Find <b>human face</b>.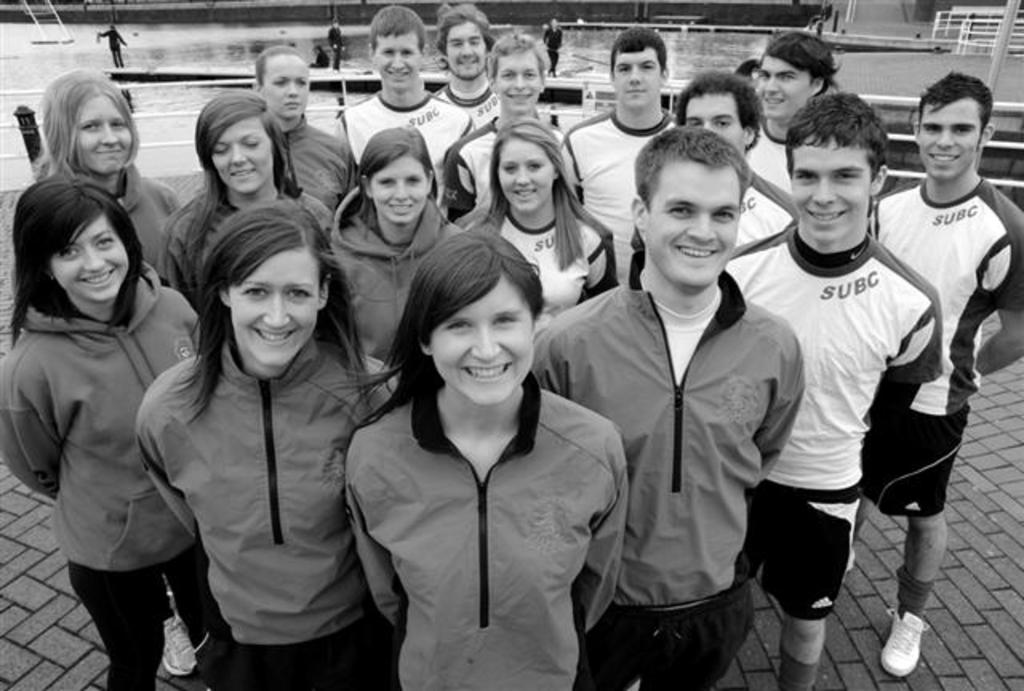
[left=376, top=40, right=421, bottom=90].
